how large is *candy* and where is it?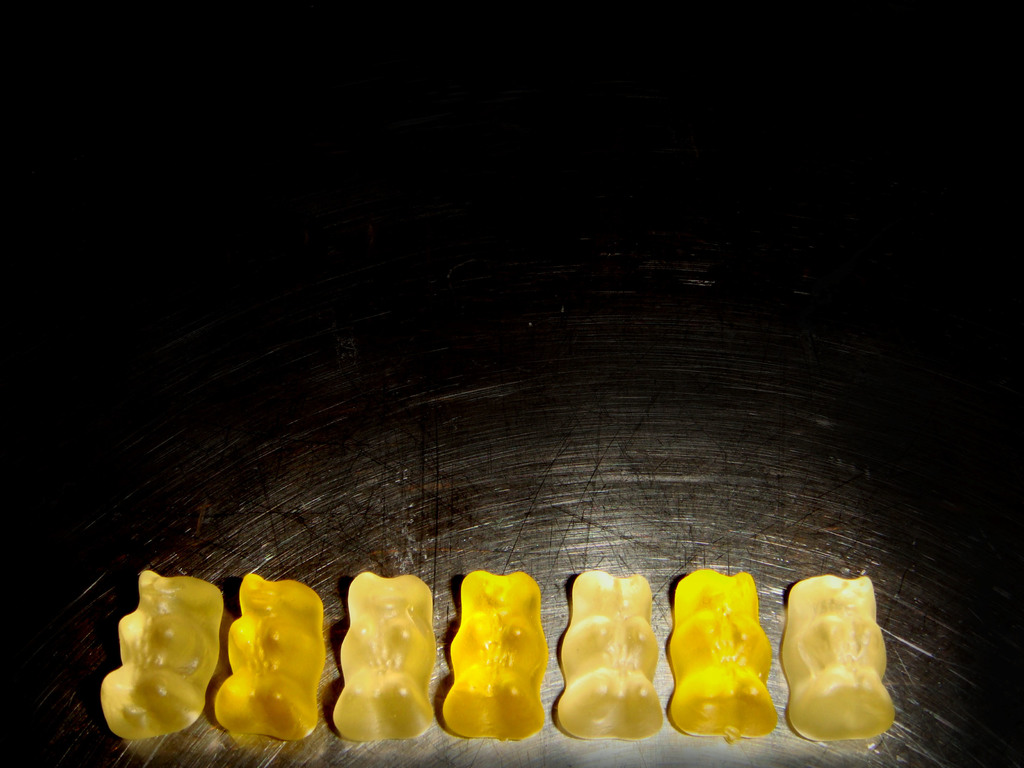
Bounding box: [443,578,549,750].
